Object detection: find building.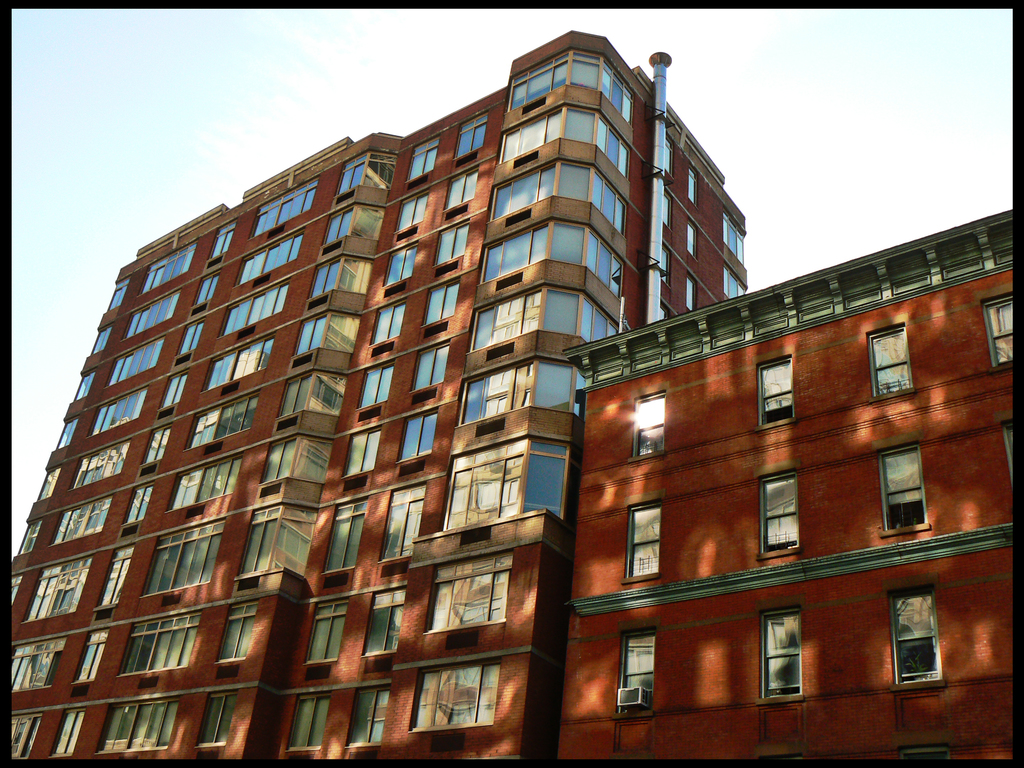
{"left": 555, "top": 204, "right": 1021, "bottom": 764}.
